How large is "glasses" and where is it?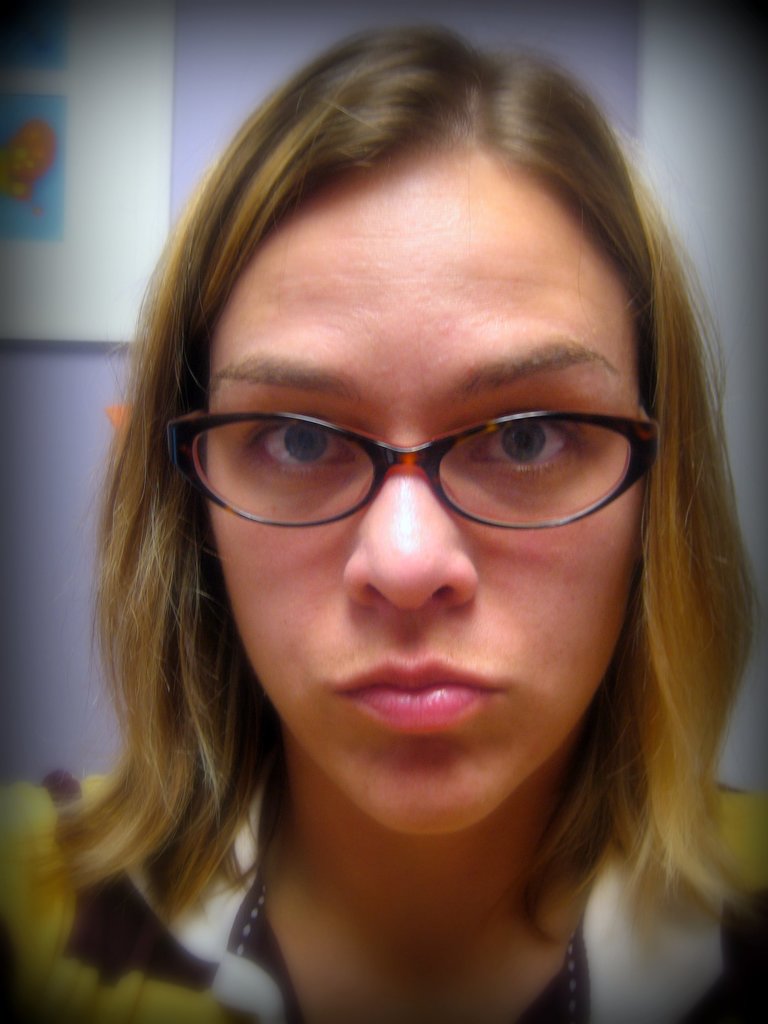
Bounding box: [x1=170, y1=412, x2=663, y2=529].
